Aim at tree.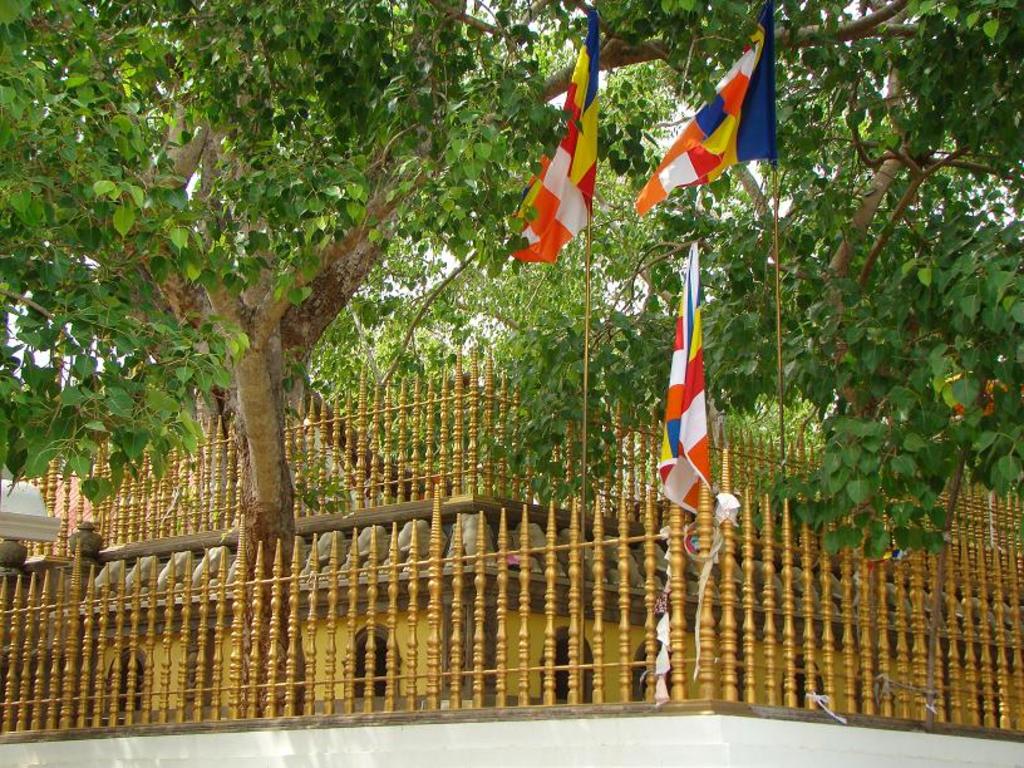
Aimed at detection(0, 0, 1023, 719).
